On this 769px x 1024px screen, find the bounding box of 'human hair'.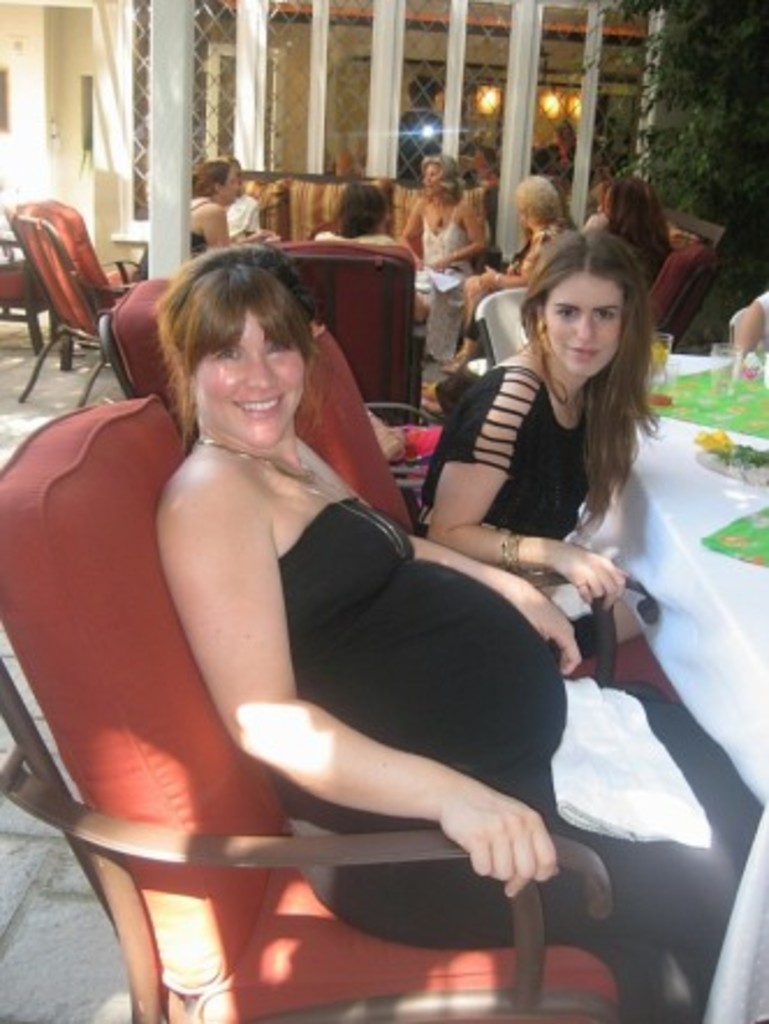
Bounding box: [x1=338, y1=181, x2=387, y2=239].
